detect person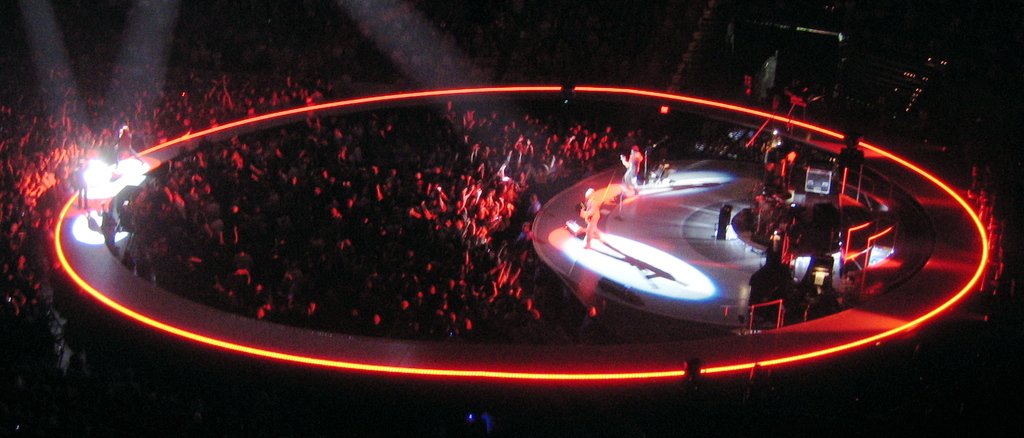
(x1=764, y1=148, x2=796, y2=195)
